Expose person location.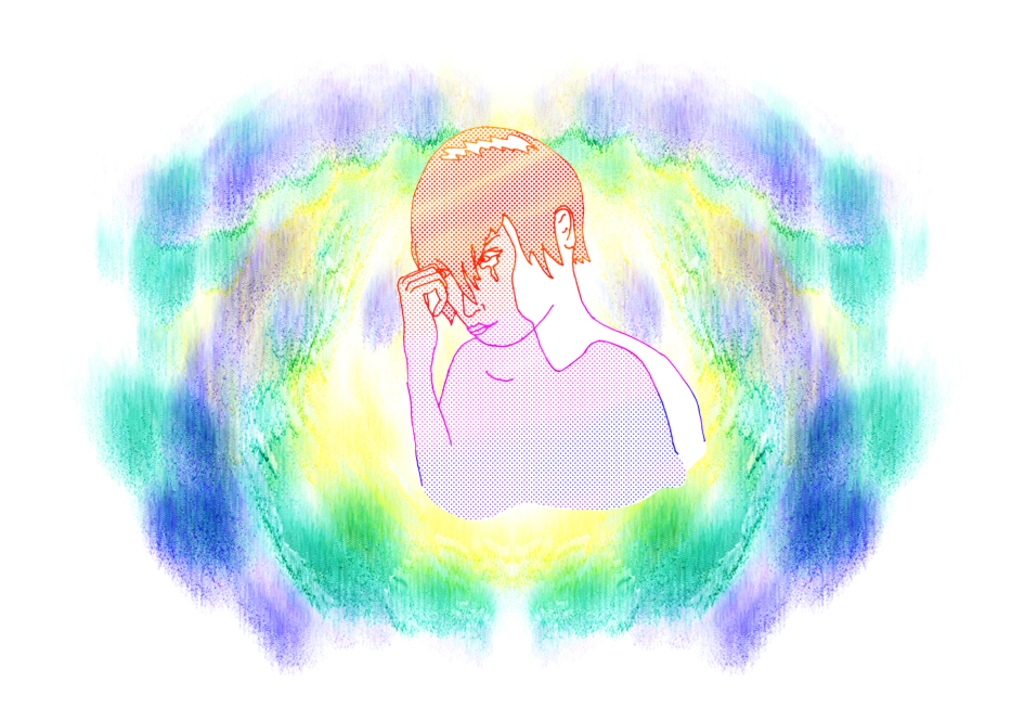
Exposed at bbox(385, 121, 705, 514).
